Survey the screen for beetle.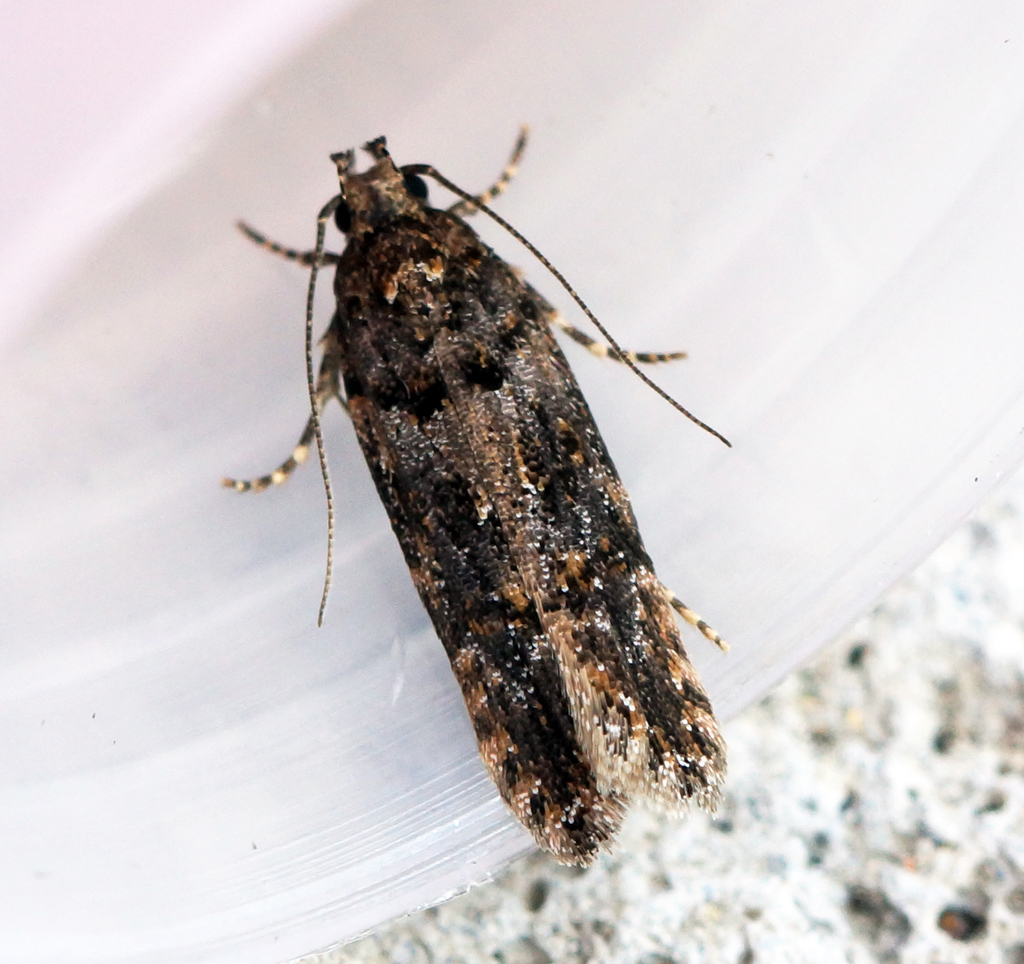
Survey found: BBox(211, 127, 739, 862).
